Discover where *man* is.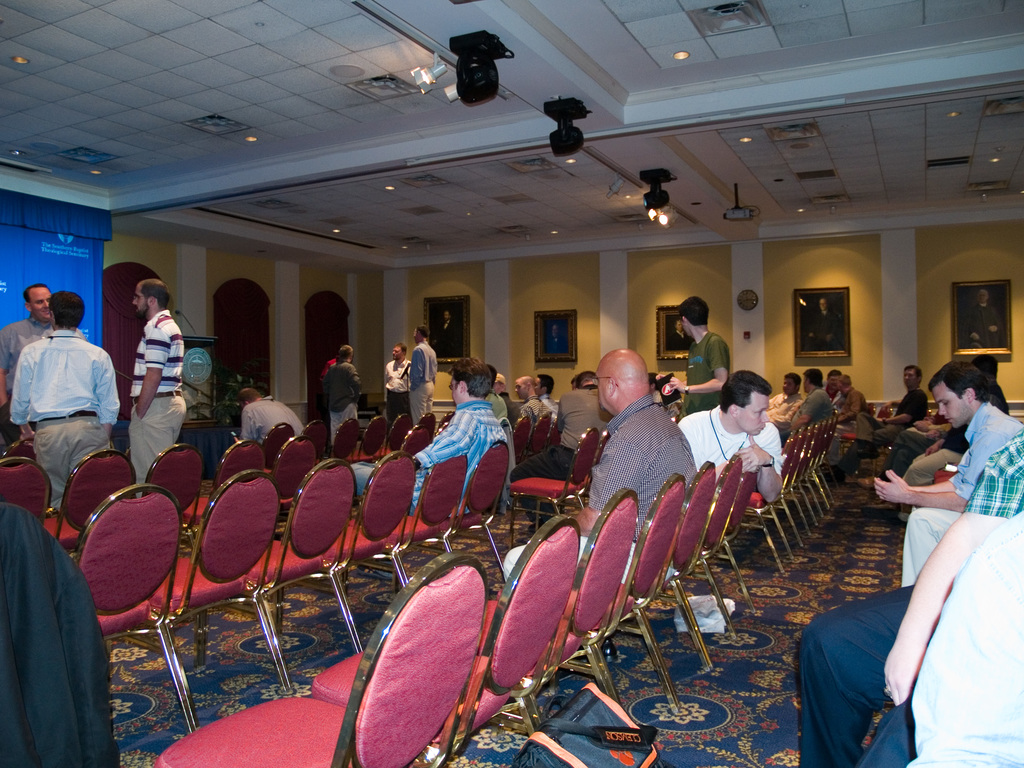
Discovered at 128,278,189,496.
